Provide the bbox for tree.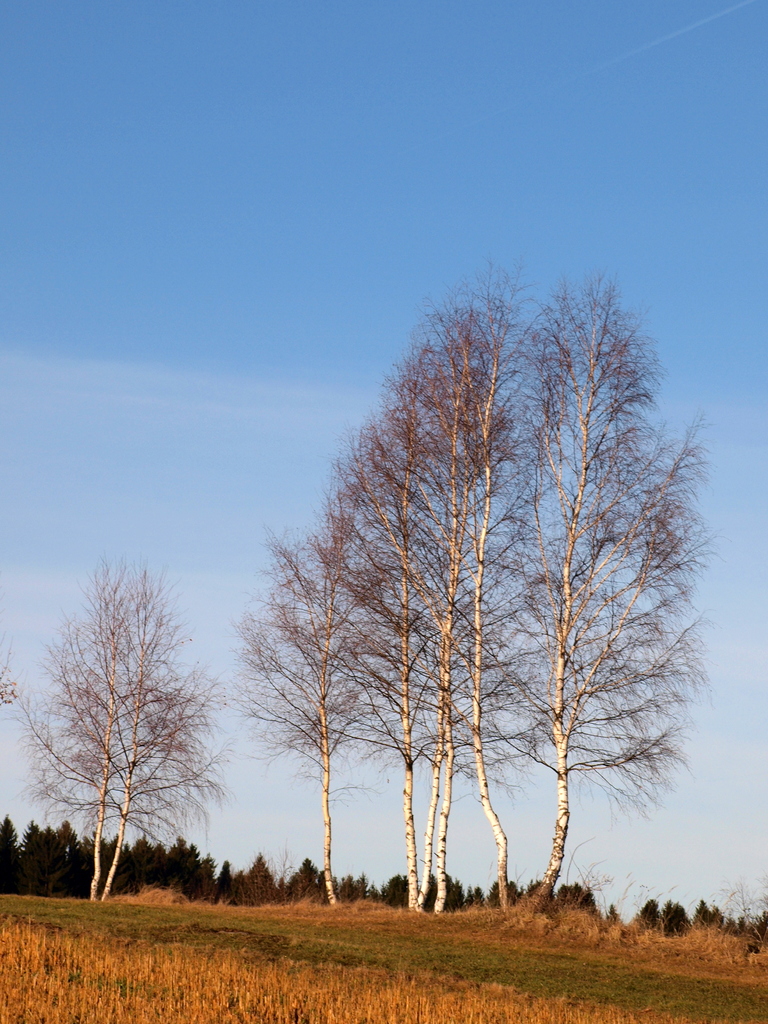
region(473, 875, 521, 910).
